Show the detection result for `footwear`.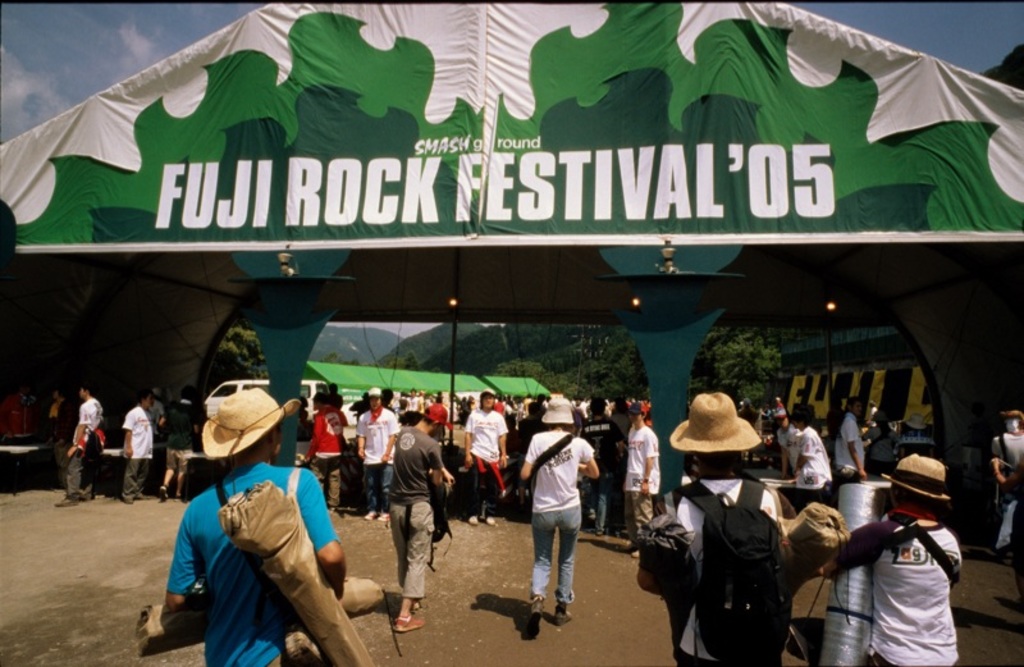
{"left": 159, "top": 485, "right": 169, "bottom": 503}.
